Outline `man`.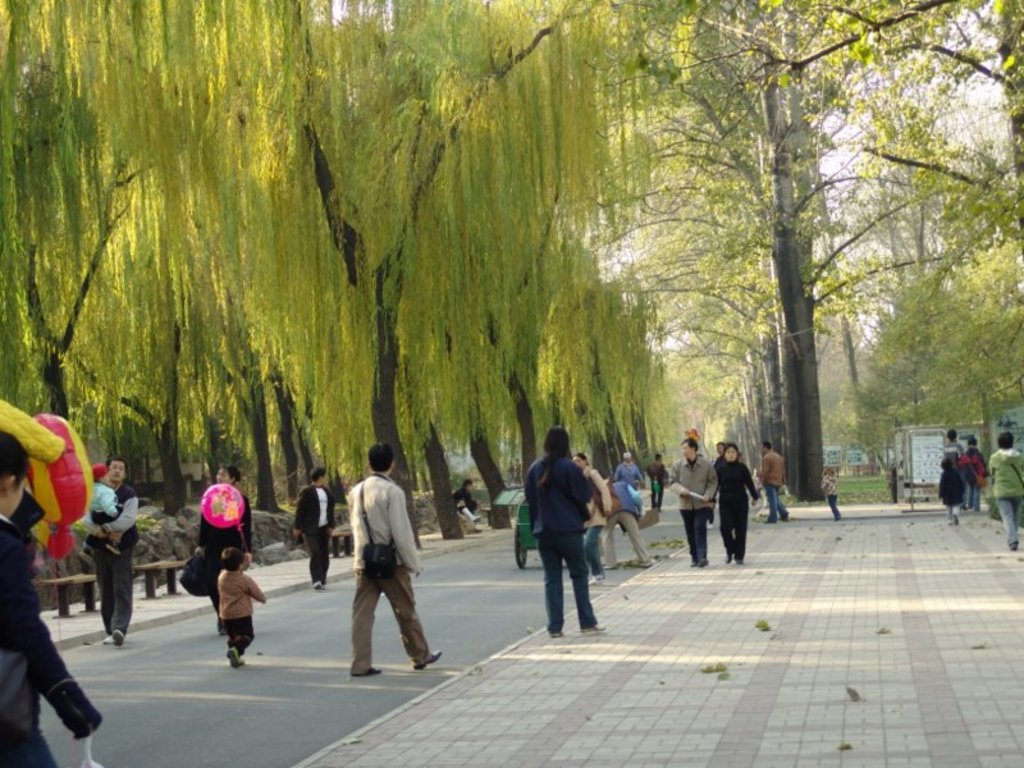
Outline: [left=346, top=443, right=445, bottom=676].
